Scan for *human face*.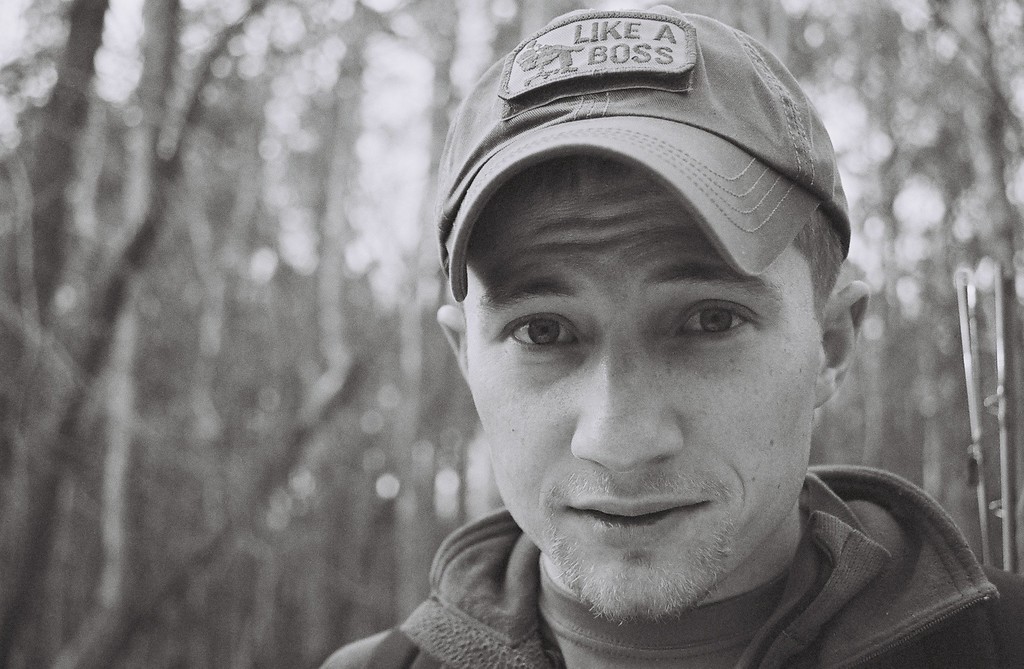
Scan result: bbox=[469, 153, 810, 628].
